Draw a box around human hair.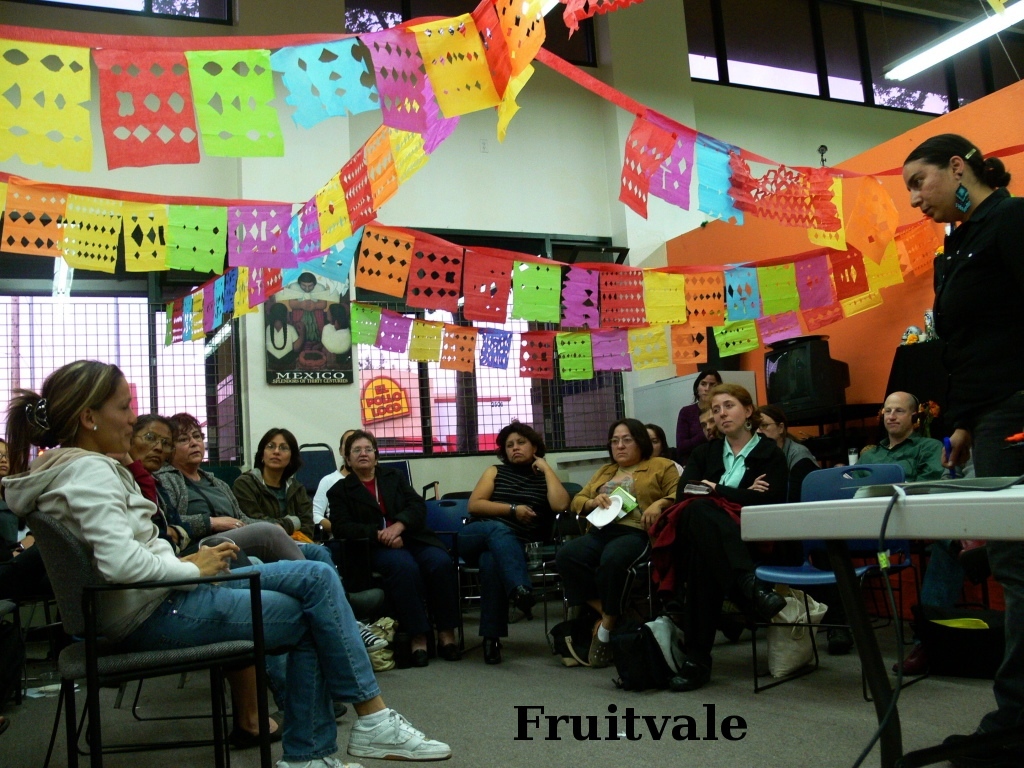
692 367 726 404.
